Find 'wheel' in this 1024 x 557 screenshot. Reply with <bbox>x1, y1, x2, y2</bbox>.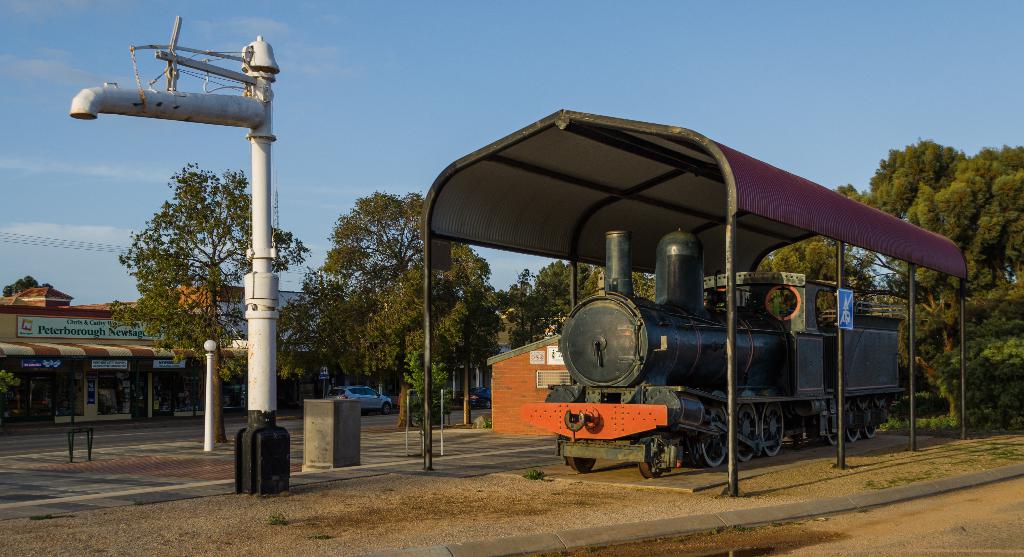
<bbox>845, 400, 860, 445</bbox>.
